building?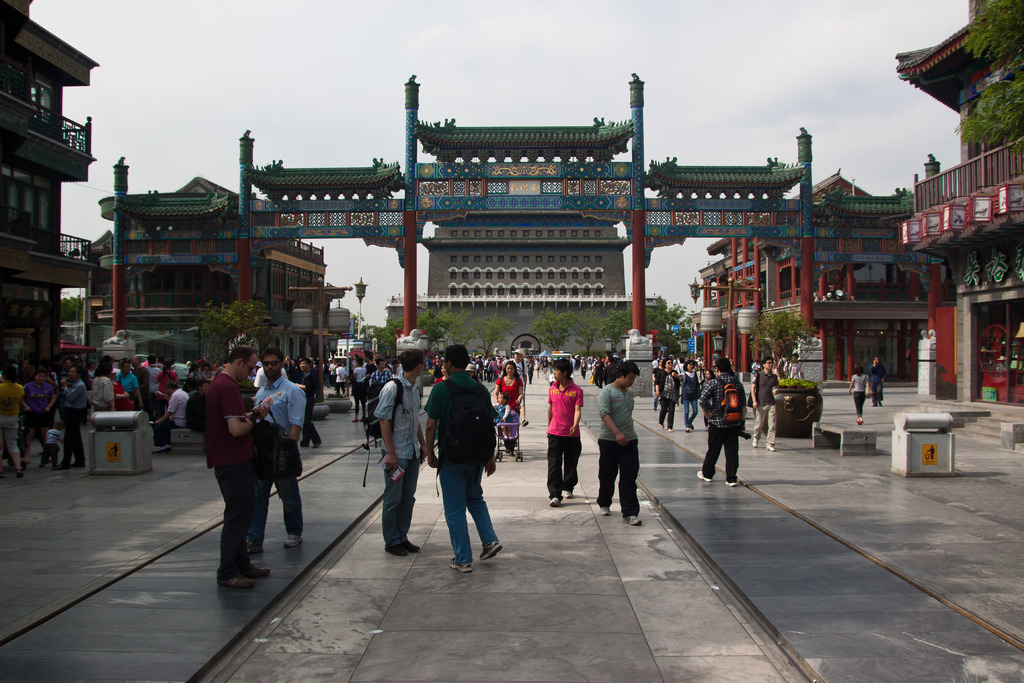
(901,0,1023,400)
